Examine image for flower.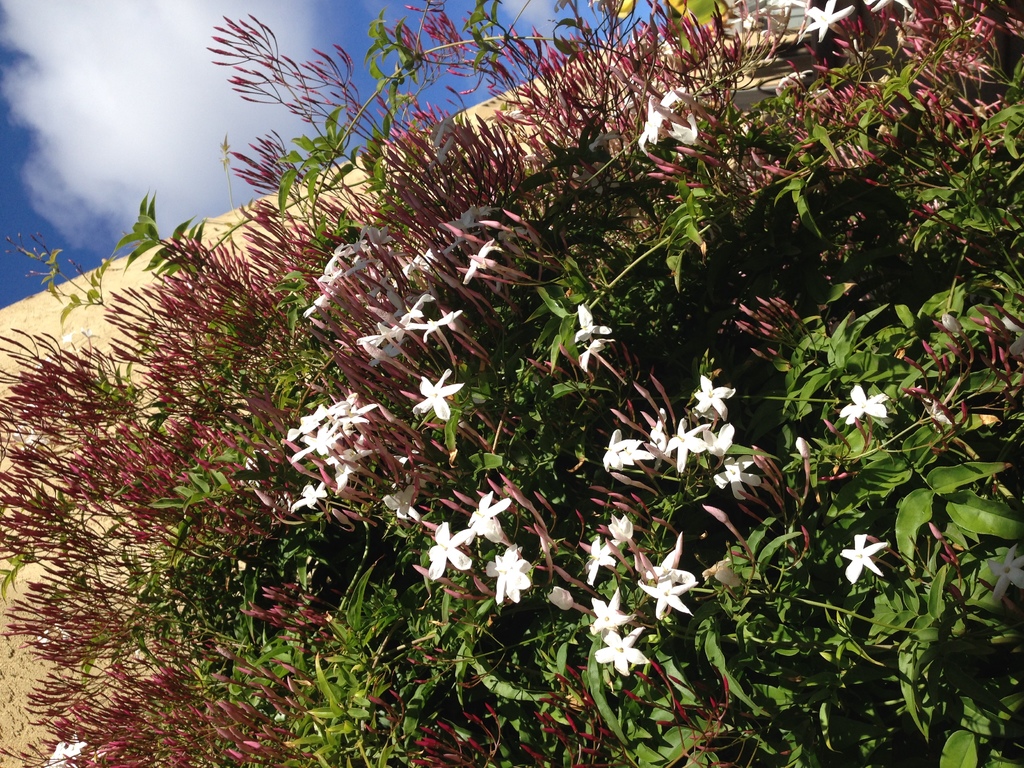
Examination result: (864,0,913,16).
